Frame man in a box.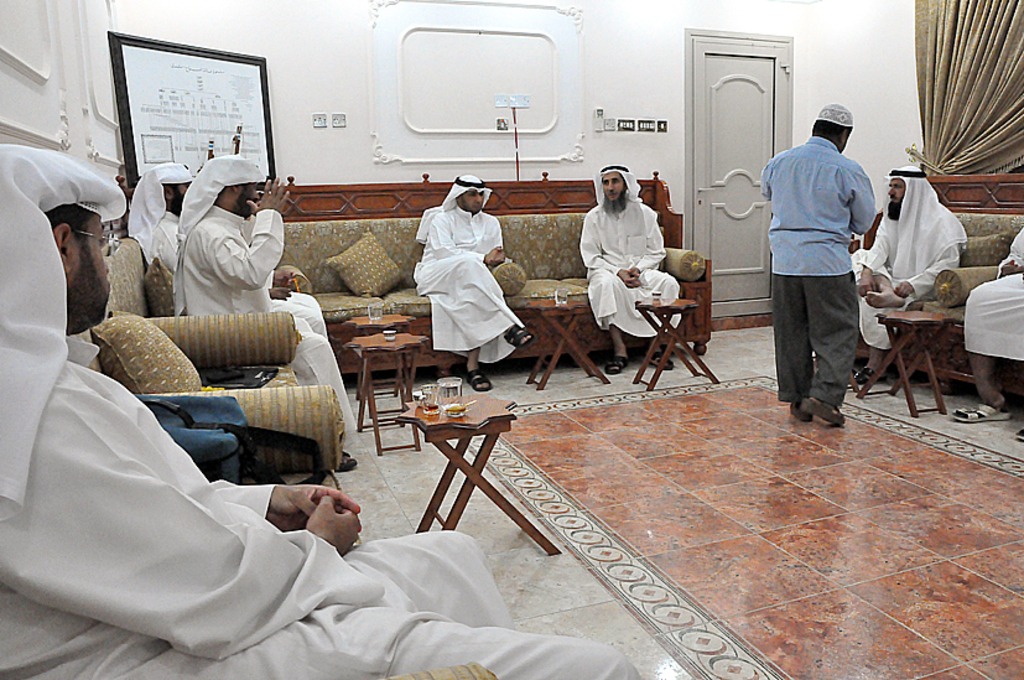
l=409, t=173, r=541, b=391.
